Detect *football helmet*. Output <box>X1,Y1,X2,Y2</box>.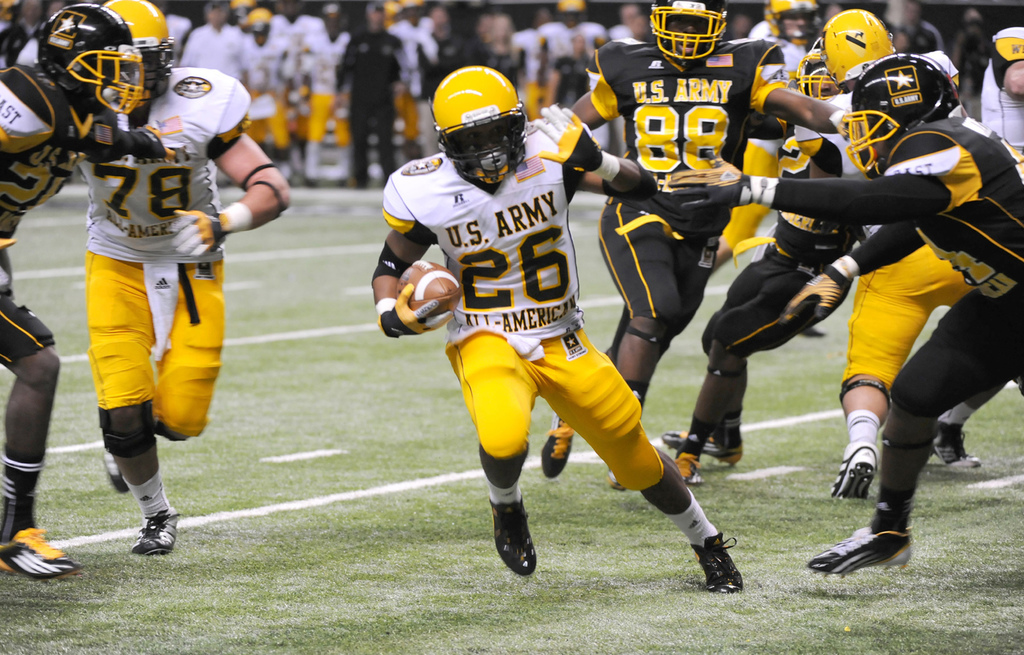
<box>108,0,175,96</box>.
